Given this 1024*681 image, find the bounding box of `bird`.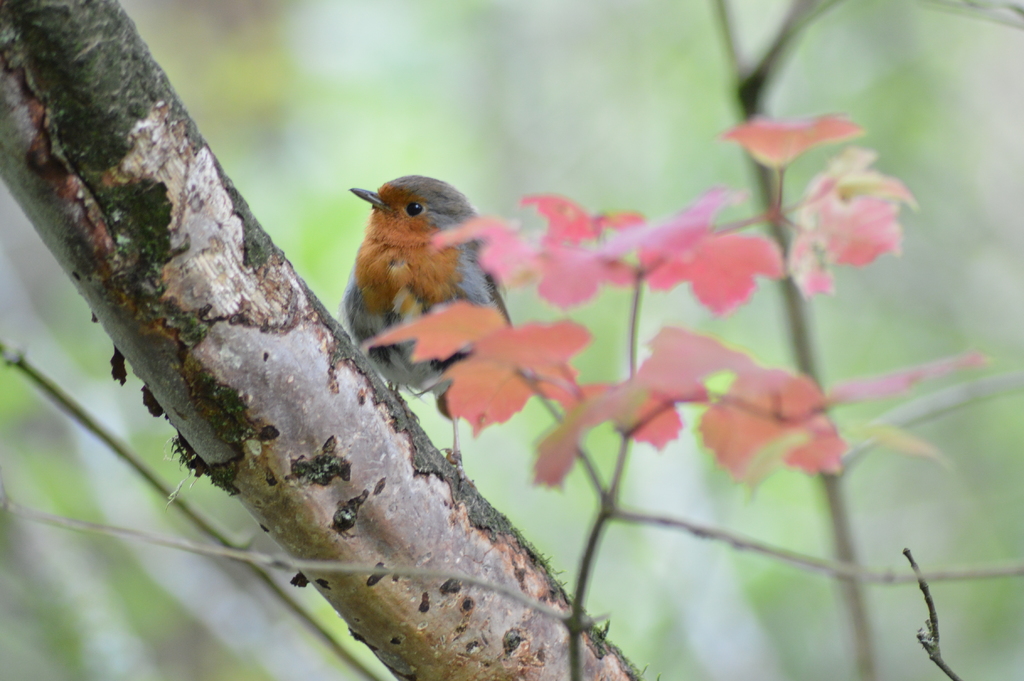
{"x1": 320, "y1": 181, "x2": 541, "y2": 448}.
